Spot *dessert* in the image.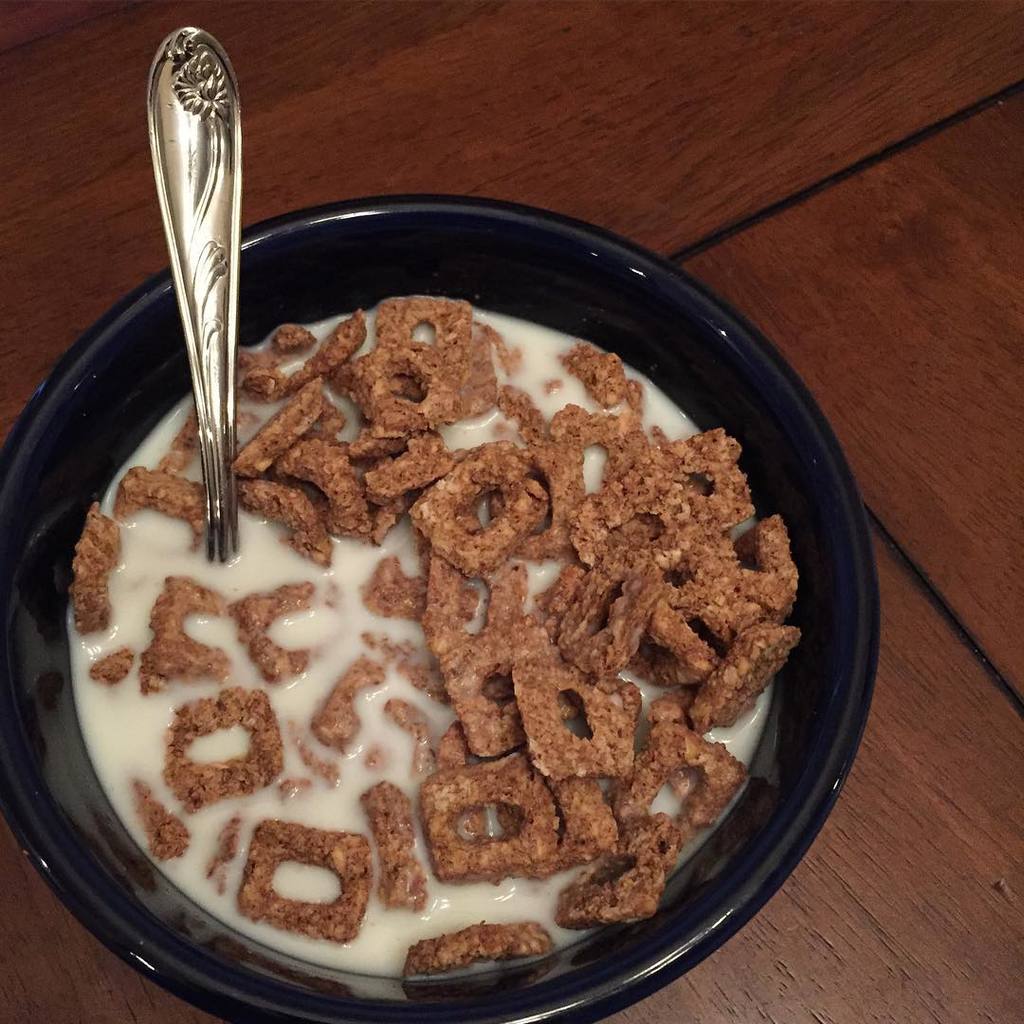
*dessert* found at rect(170, 686, 286, 814).
